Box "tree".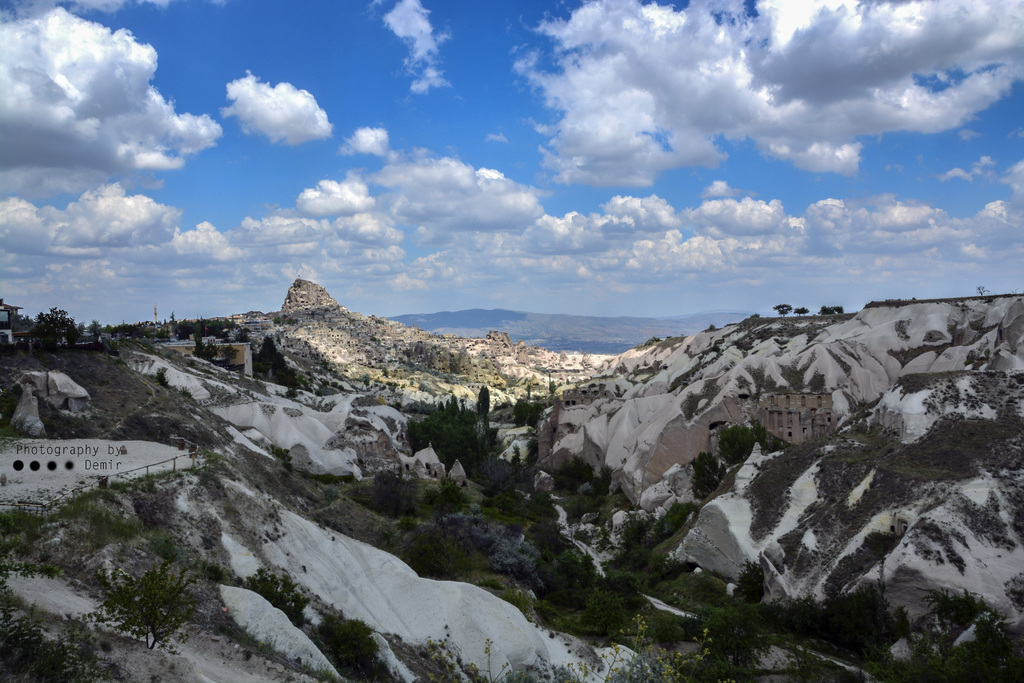
{"x1": 98, "y1": 562, "x2": 203, "y2": 650}.
